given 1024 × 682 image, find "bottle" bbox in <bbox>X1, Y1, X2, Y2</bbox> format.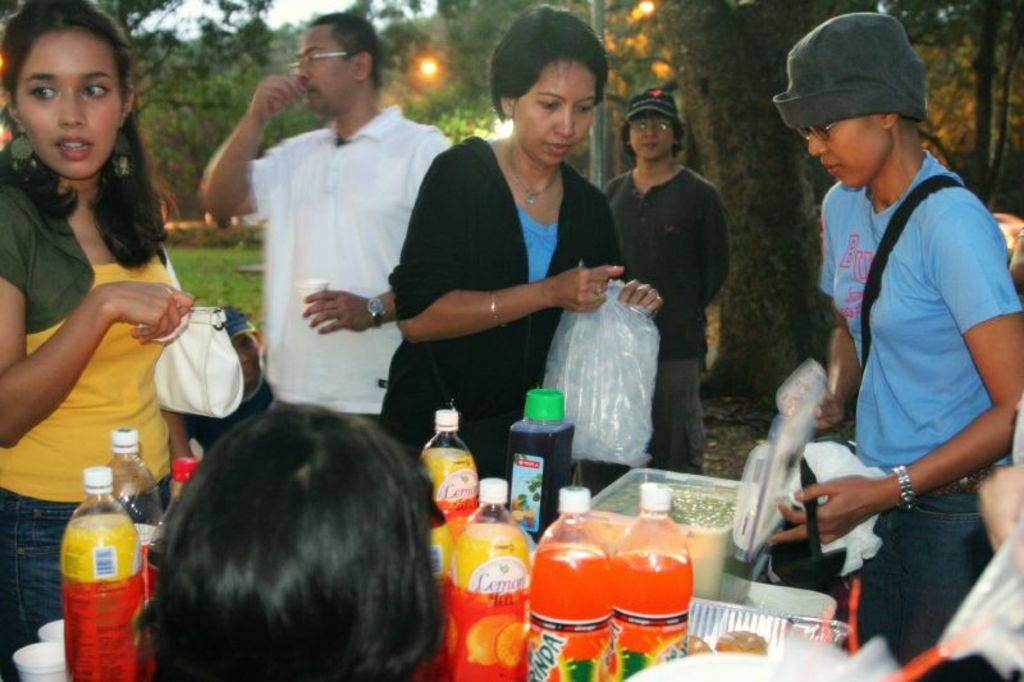
<bbox>109, 427, 164, 562</bbox>.
